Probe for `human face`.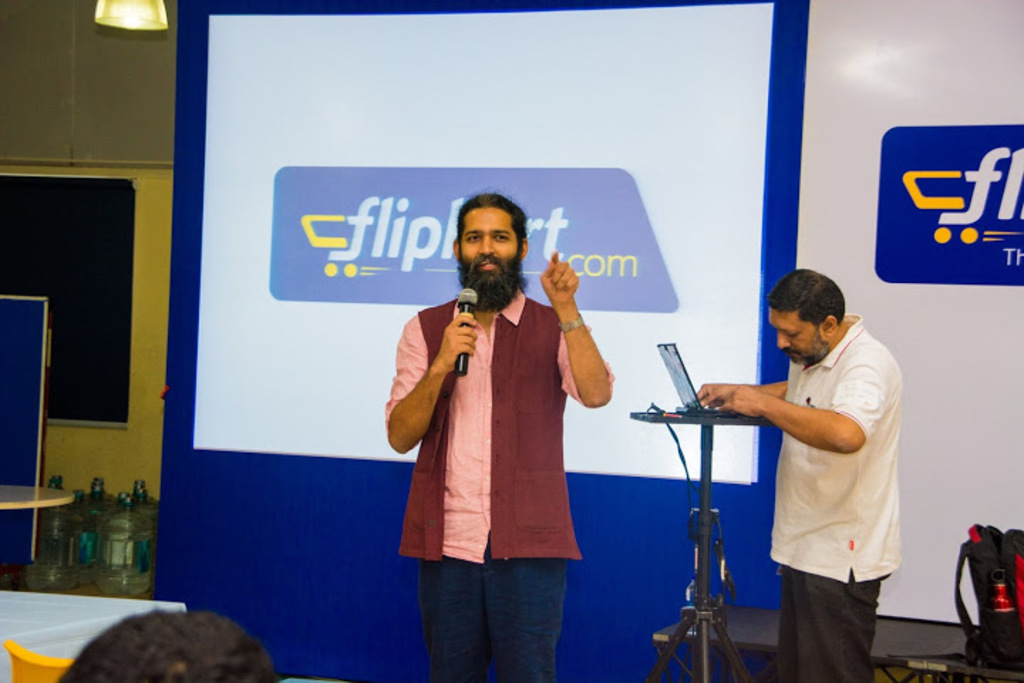
Probe result: box=[457, 208, 521, 272].
